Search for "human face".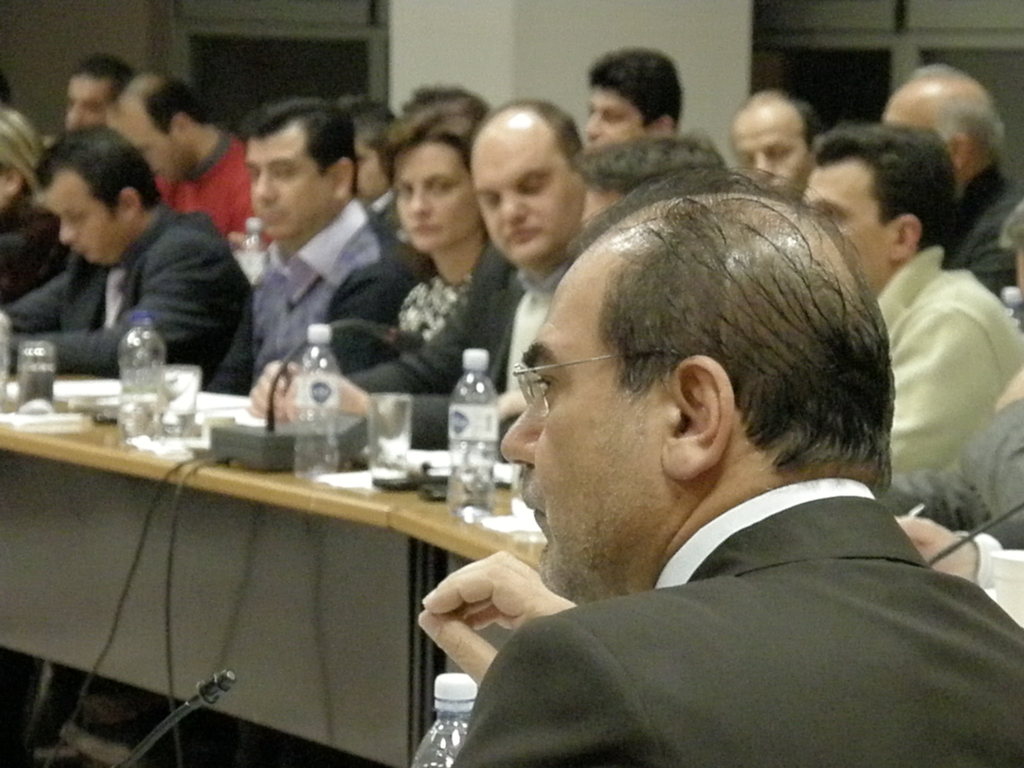
Found at Rect(884, 98, 942, 138).
